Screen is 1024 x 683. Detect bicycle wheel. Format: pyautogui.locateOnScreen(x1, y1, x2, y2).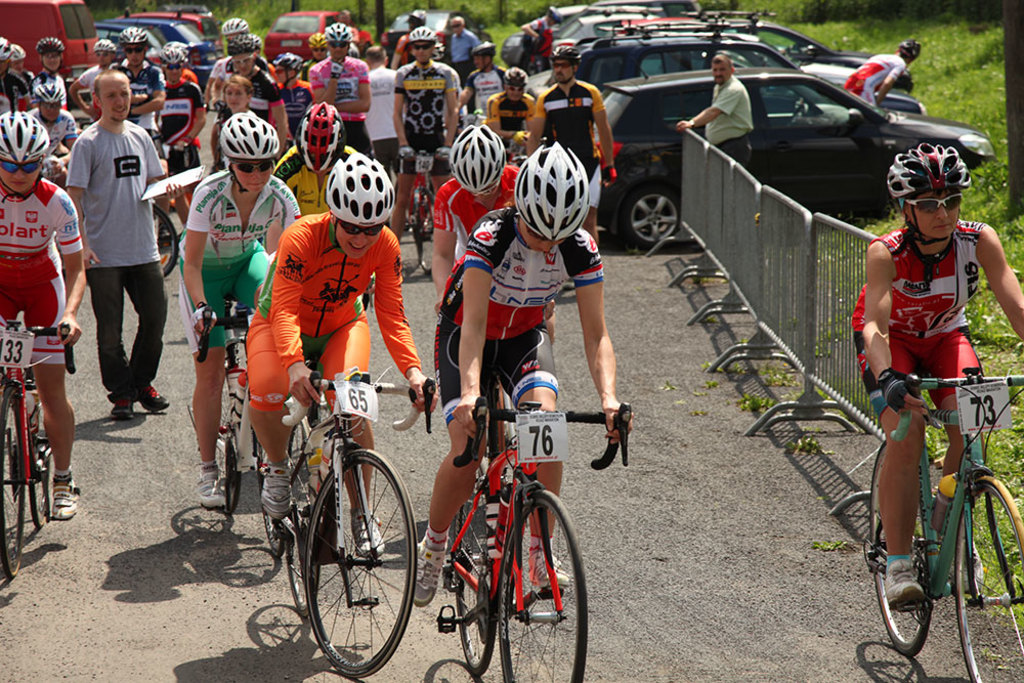
pyautogui.locateOnScreen(258, 442, 284, 558).
